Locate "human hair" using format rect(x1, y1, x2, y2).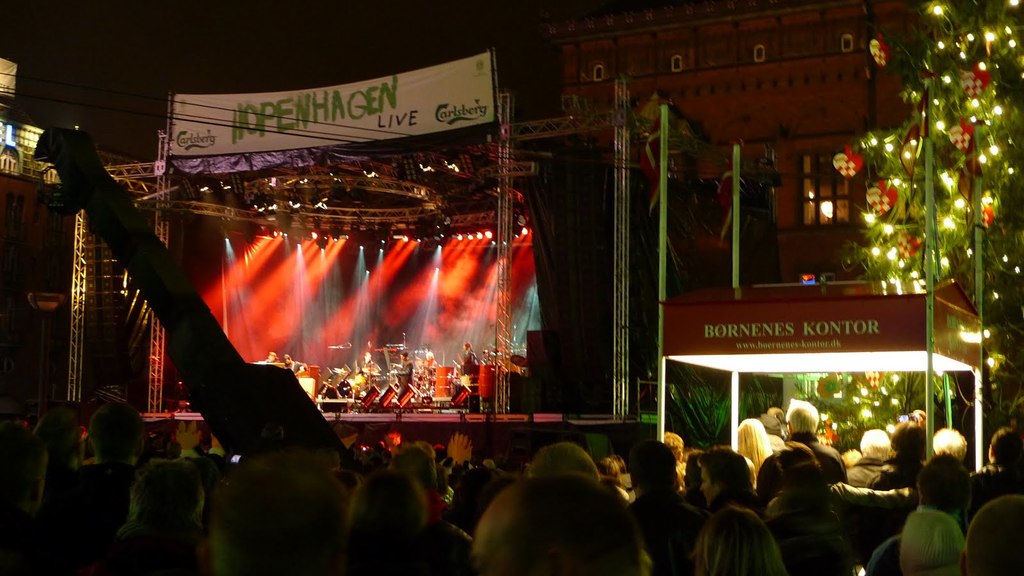
rect(465, 342, 473, 352).
